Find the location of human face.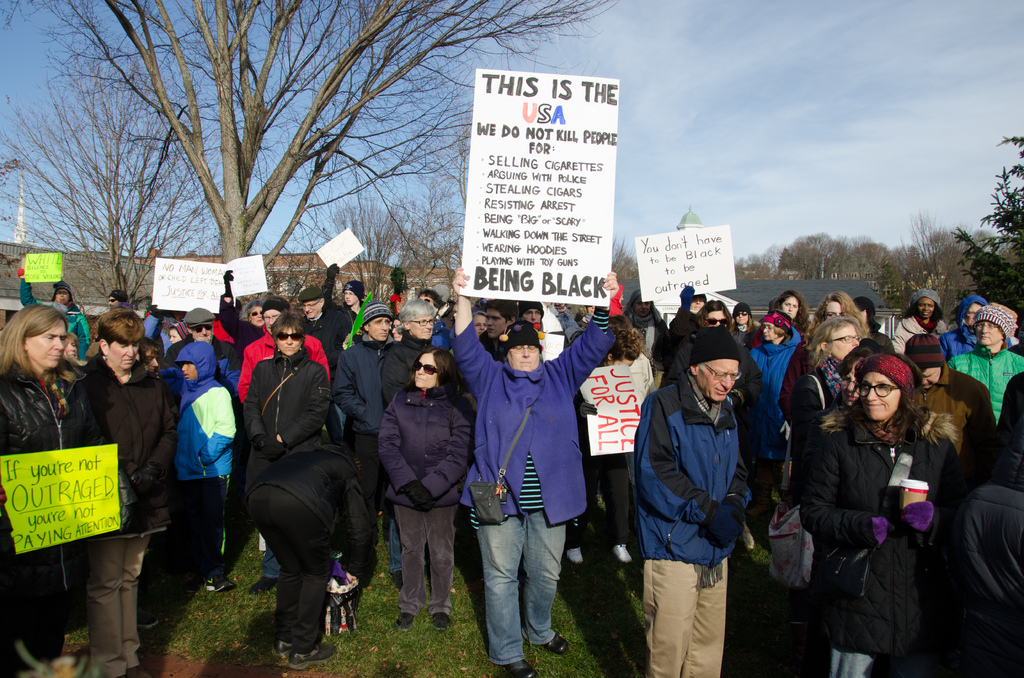
Location: BBox(507, 346, 543, 369).
